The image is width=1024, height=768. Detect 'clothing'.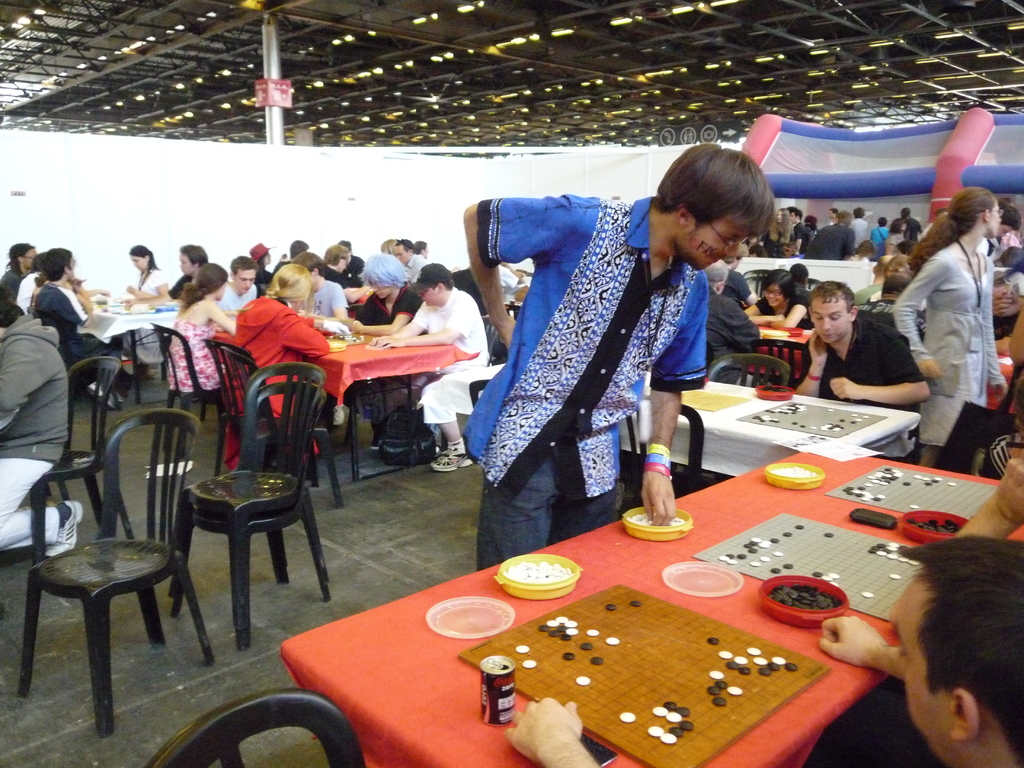
Detection: x1=165 y1=309 x2=223 y2=396.
